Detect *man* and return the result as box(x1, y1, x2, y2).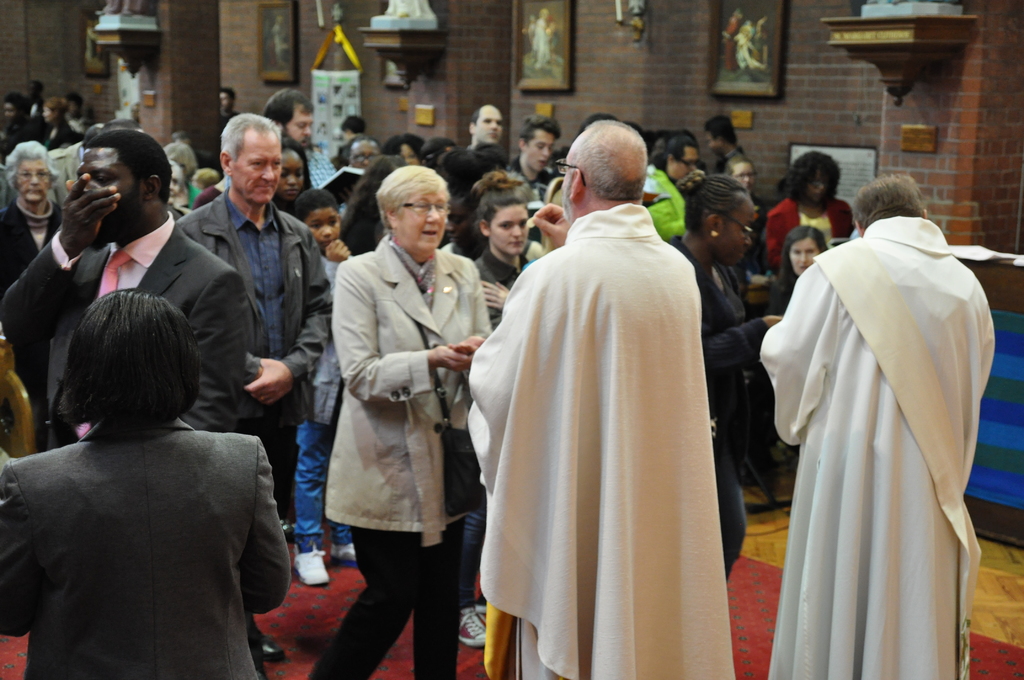
box(707, 114, 744, 169).
